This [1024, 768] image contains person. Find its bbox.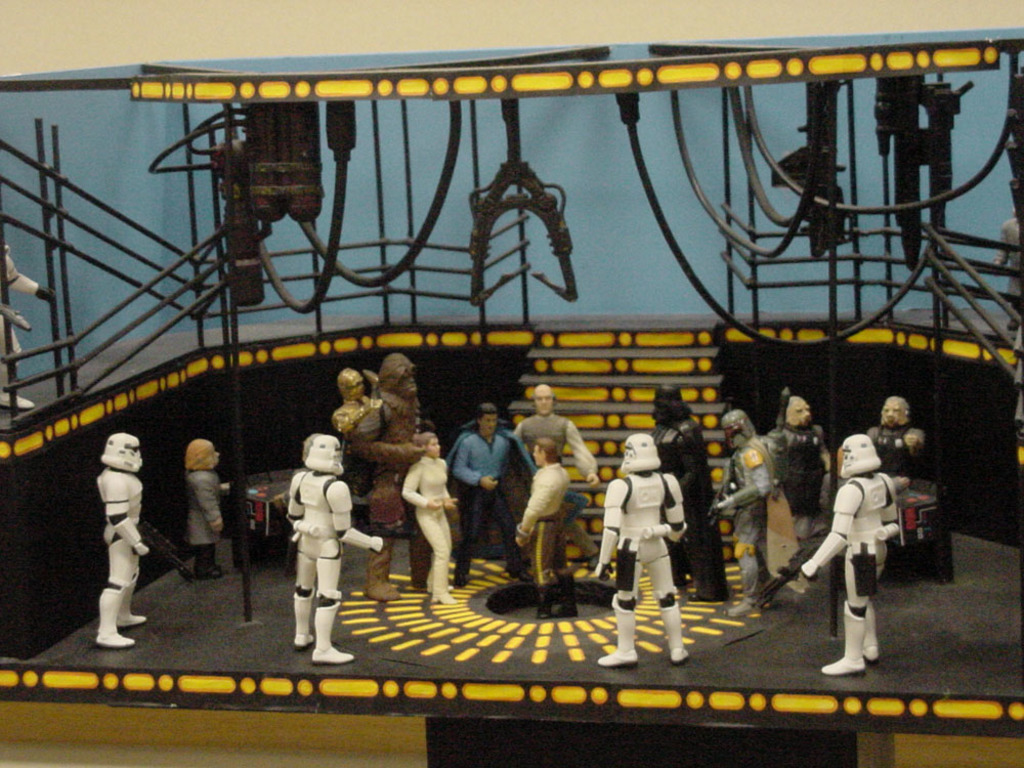
{"x1": 0, "y1": 242, "x2": 57, "y2": 408}.
